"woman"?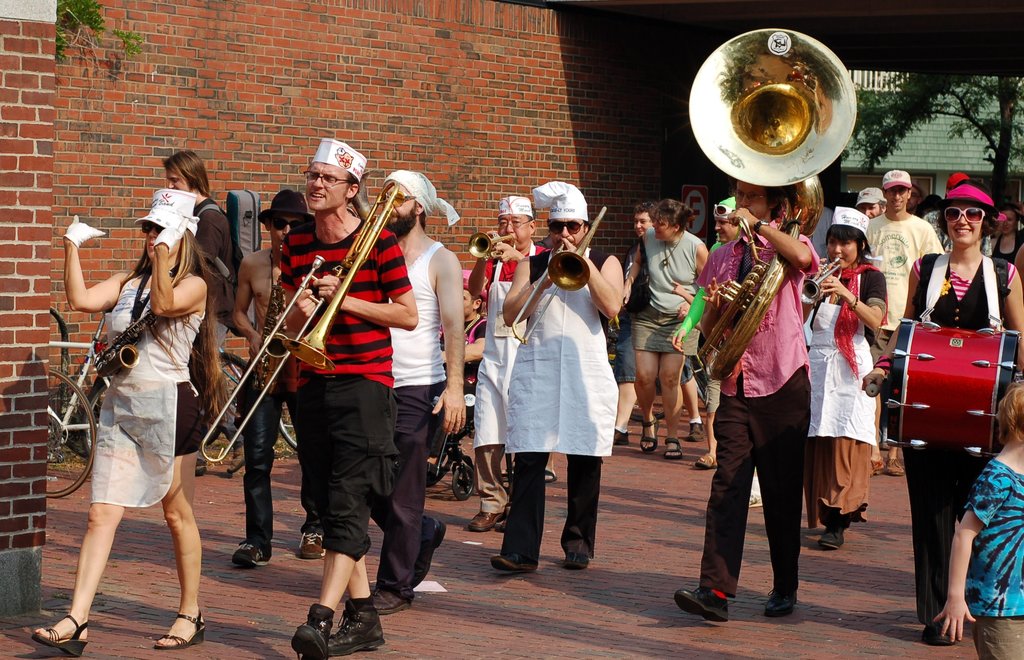
(621,202,712,461)
